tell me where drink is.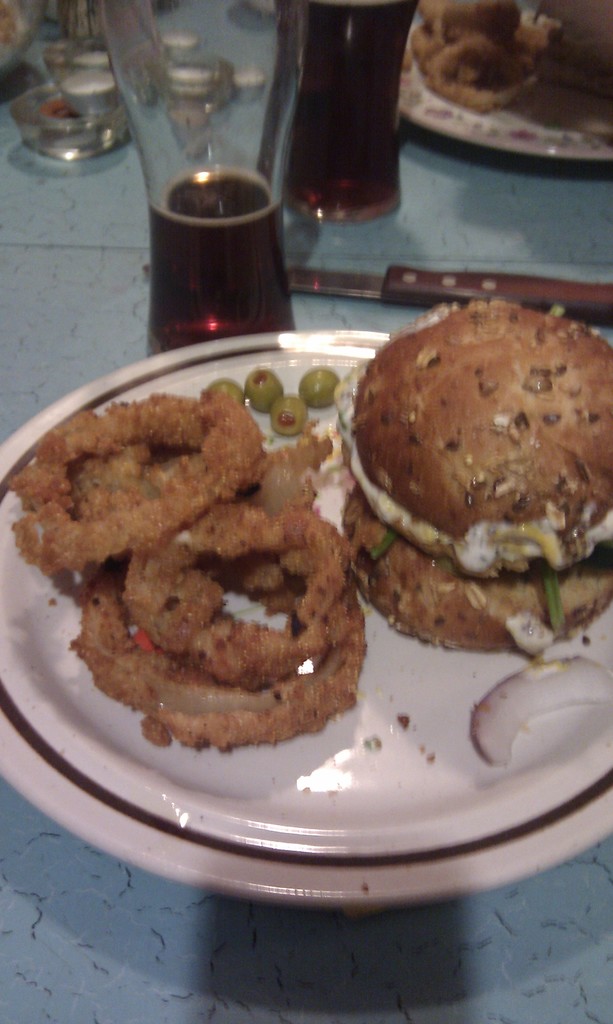
drink is at {"left": 111, "top": 23, "right": 299, "bottom": 364}.
